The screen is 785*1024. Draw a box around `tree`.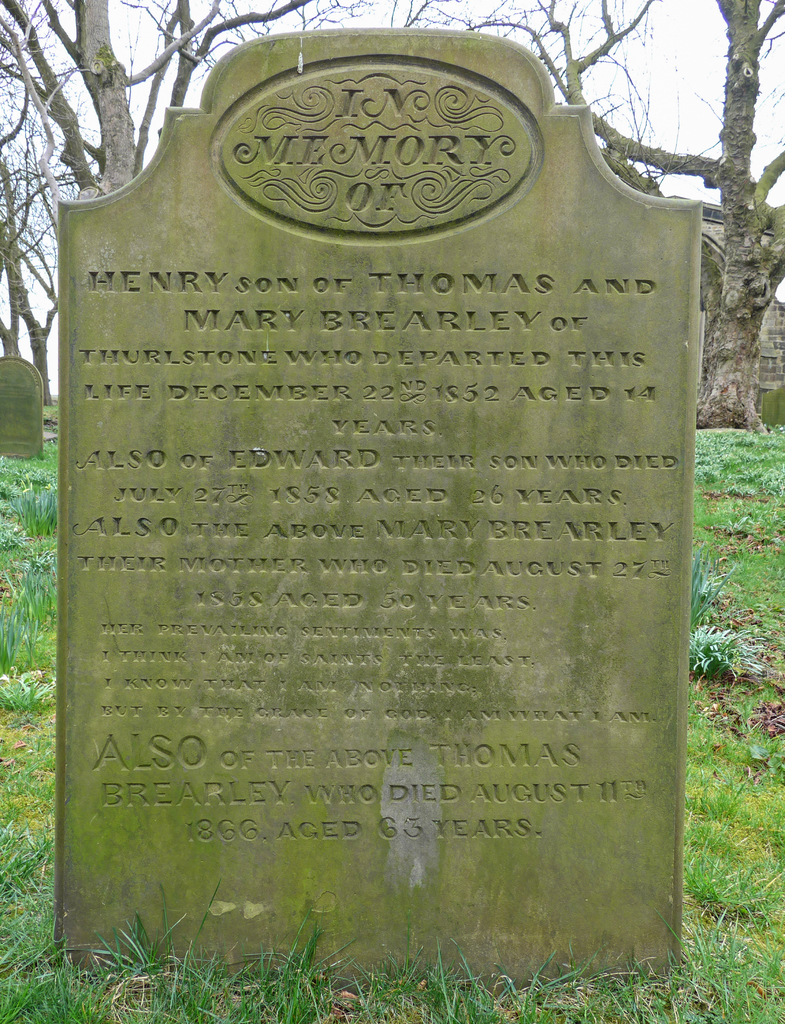
{"left": 539, "top": 0, "right": 784, "bottom": 433}.
